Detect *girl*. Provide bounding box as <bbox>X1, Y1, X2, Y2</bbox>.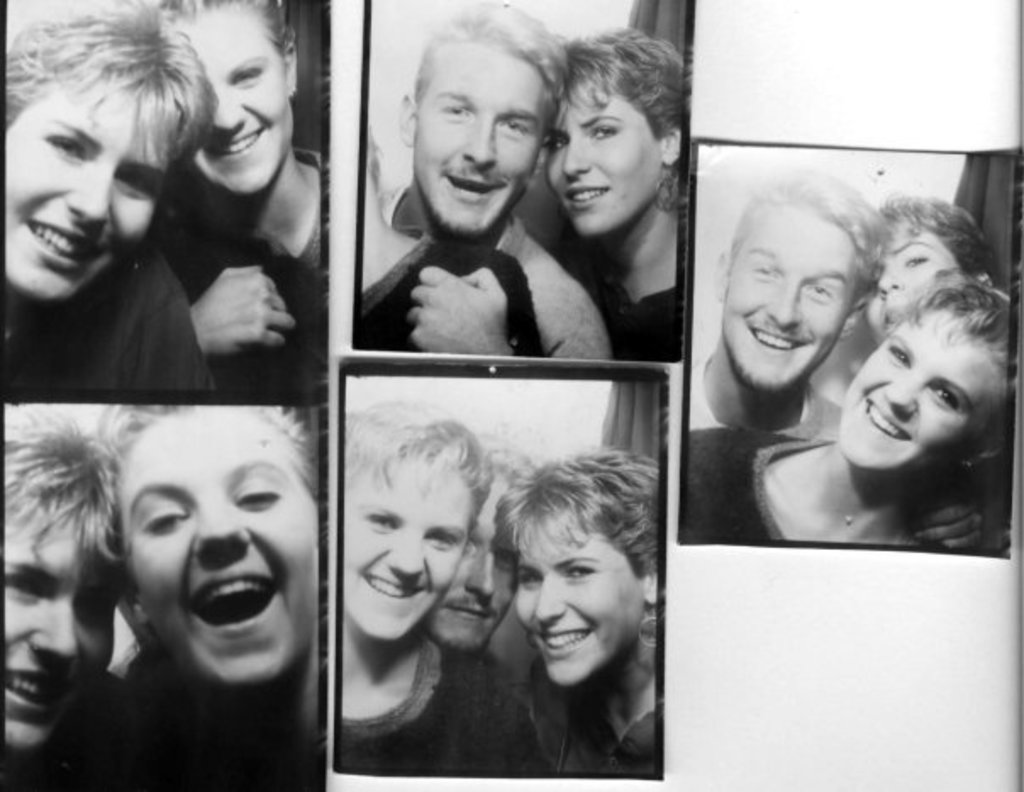
<bbox>154, 0, 326, 397</bbox>.
